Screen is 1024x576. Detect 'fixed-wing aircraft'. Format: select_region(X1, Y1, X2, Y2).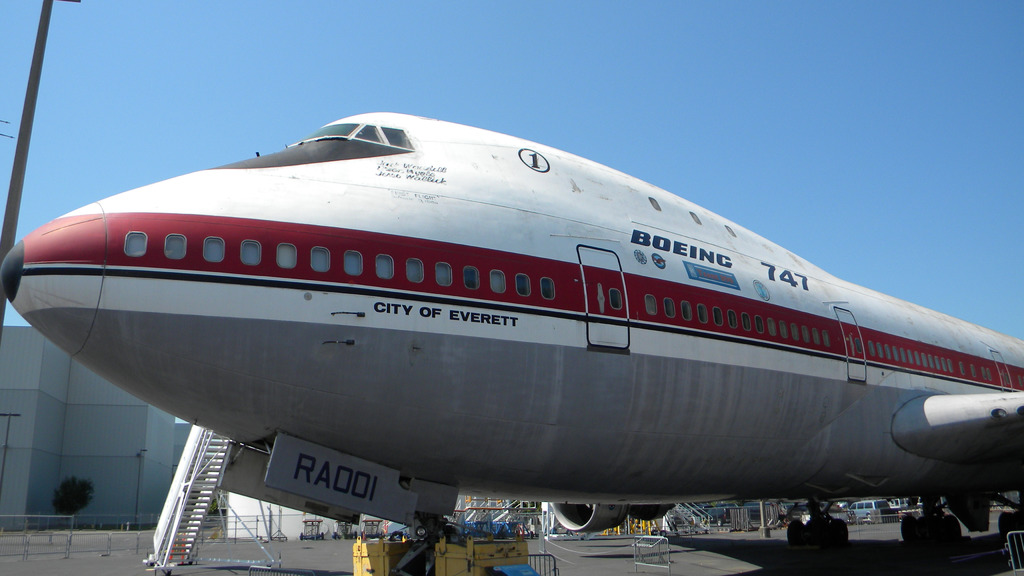
select_region(0, 112, 1023, 575).
